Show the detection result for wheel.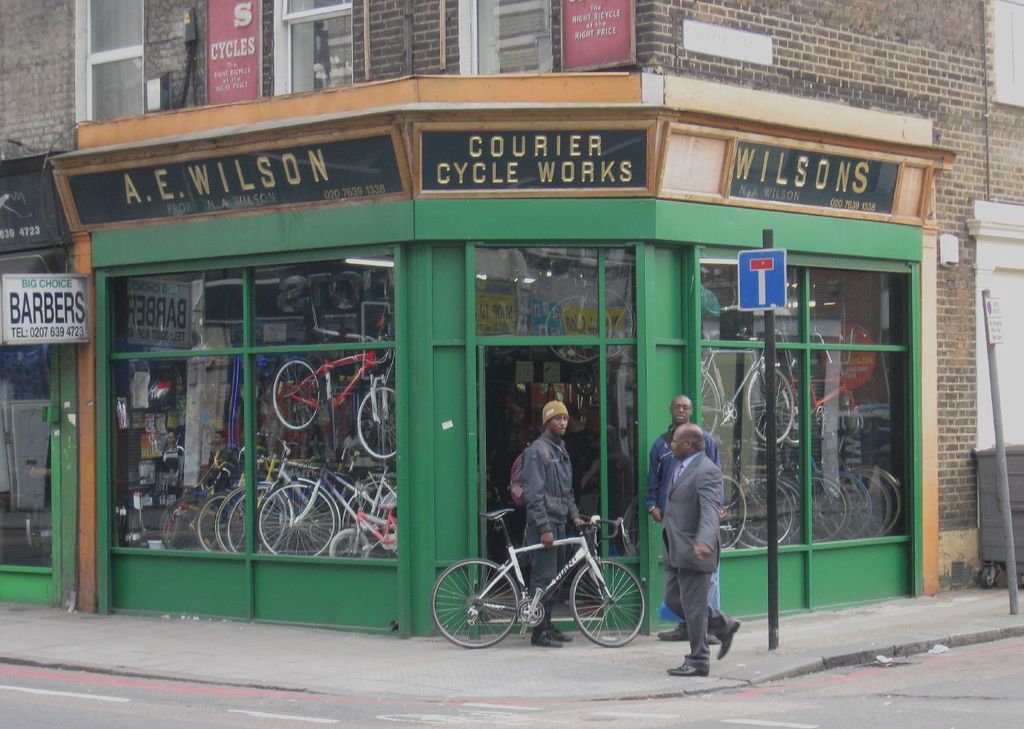
559,288,634,365.
